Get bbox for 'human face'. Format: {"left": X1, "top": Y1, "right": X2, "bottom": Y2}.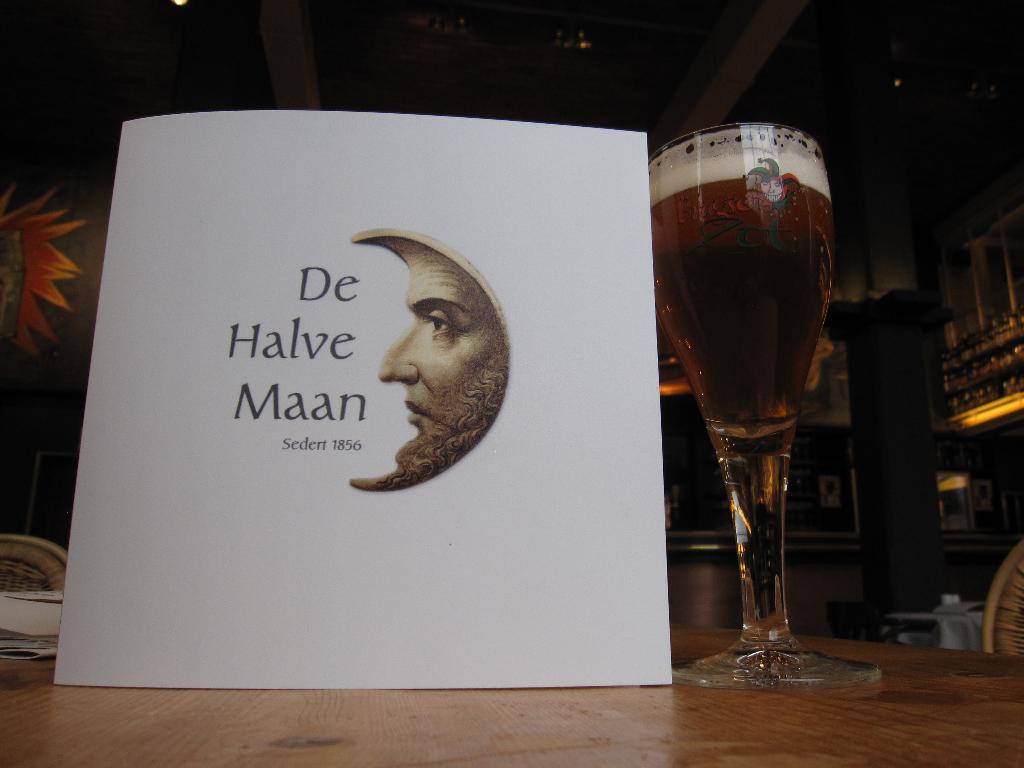
{"left": 376, "top": 255, "right": 509, "bottom": 465}.
